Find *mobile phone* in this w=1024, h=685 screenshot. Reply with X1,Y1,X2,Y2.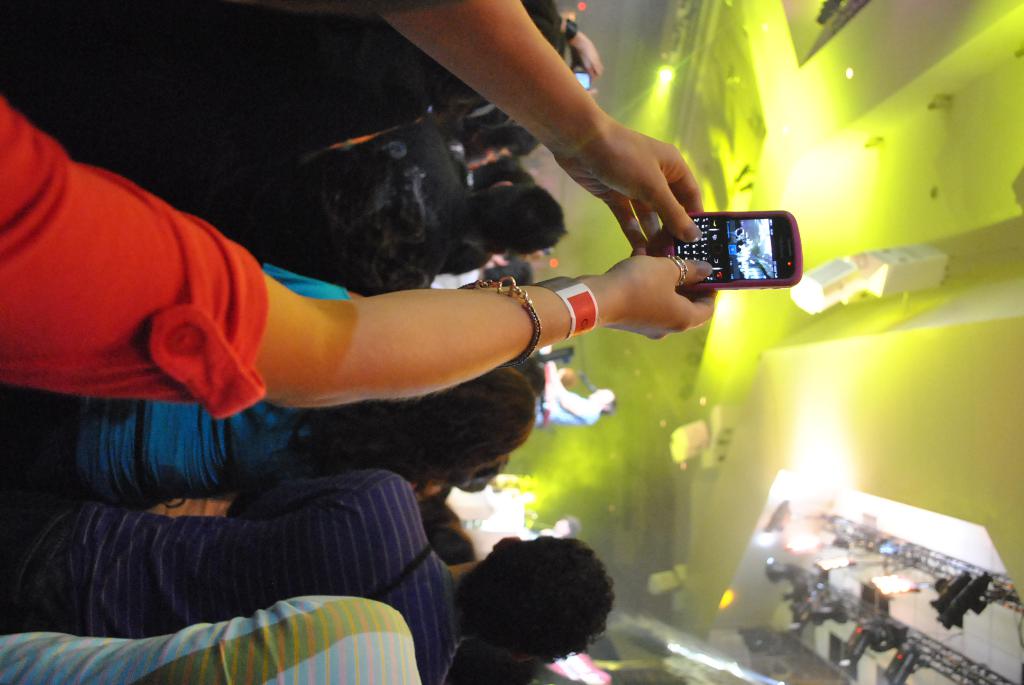
652,186,802,294.
